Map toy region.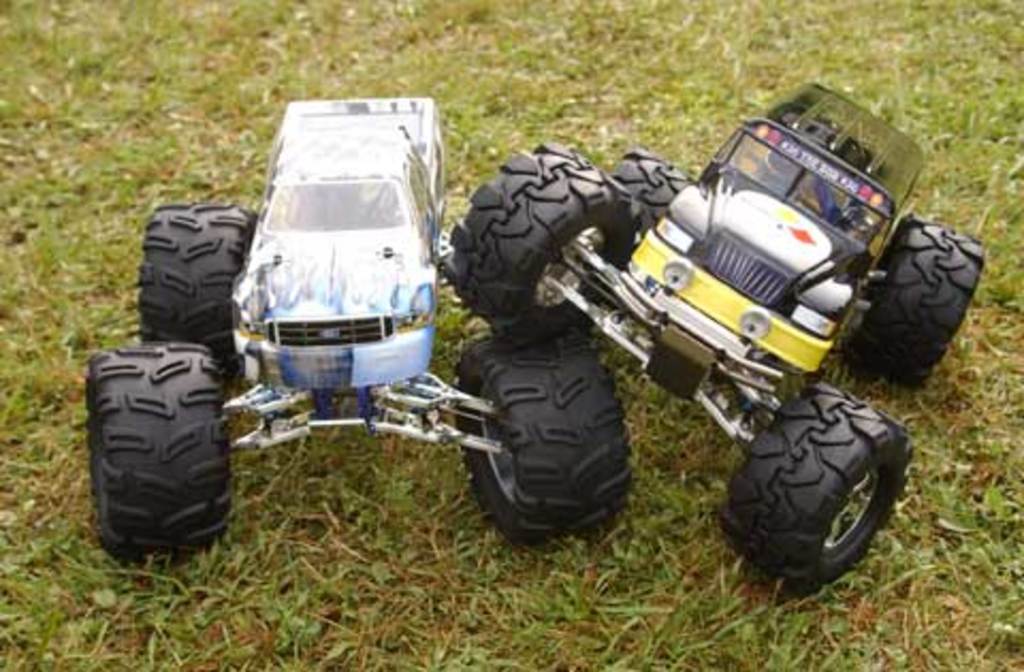
Mapped to [525,55,969,570].
